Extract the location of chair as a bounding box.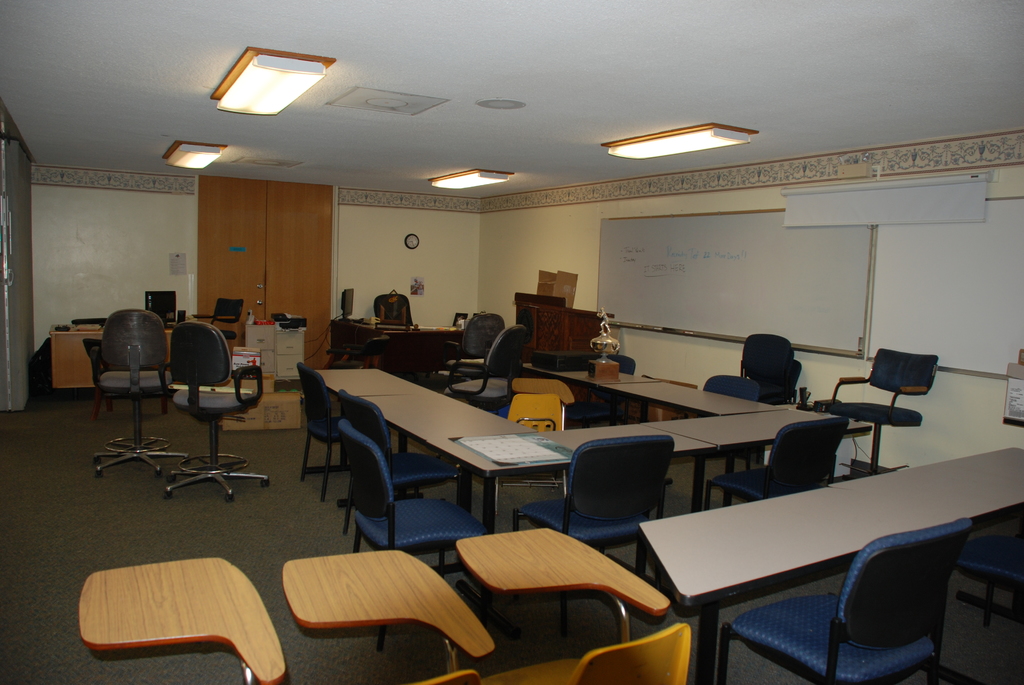
{"left": 511, "top": 432, "right": 671, "bottom": 641}.
